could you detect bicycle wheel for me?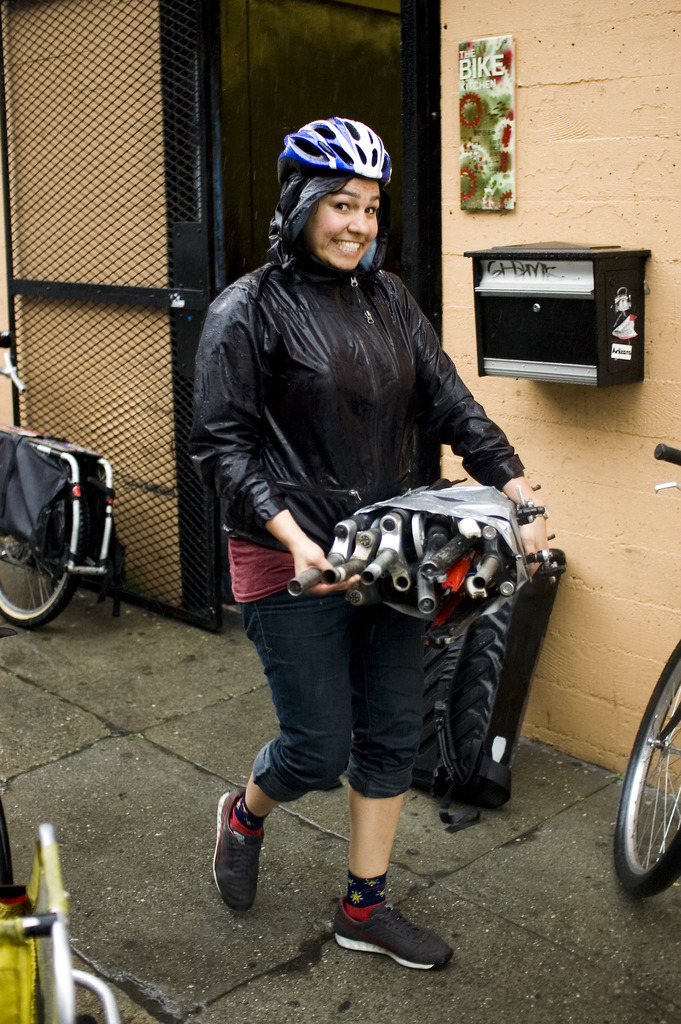
Detection result: 18:478:114:634.
